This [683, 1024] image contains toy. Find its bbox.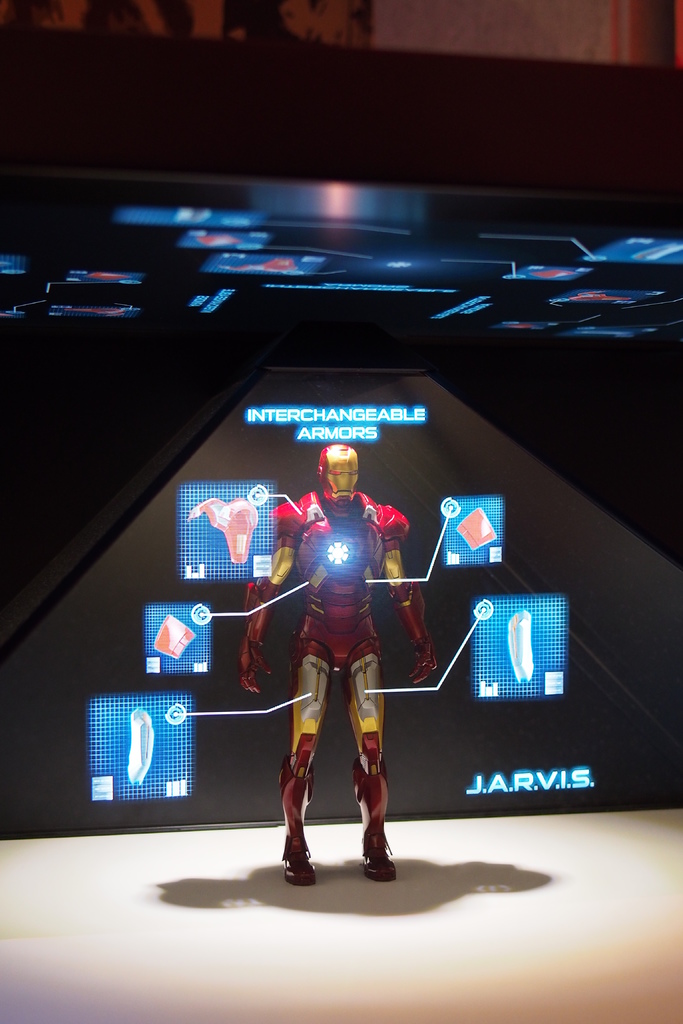
<region>222, 257, 297, 276</region>.
